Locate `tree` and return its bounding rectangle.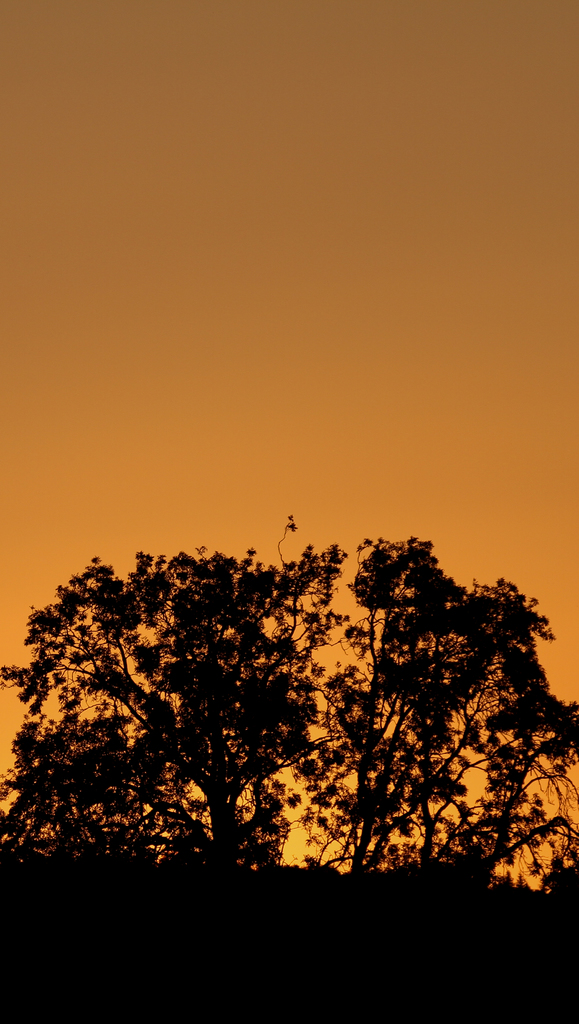
(290, 527, 578, 896).
